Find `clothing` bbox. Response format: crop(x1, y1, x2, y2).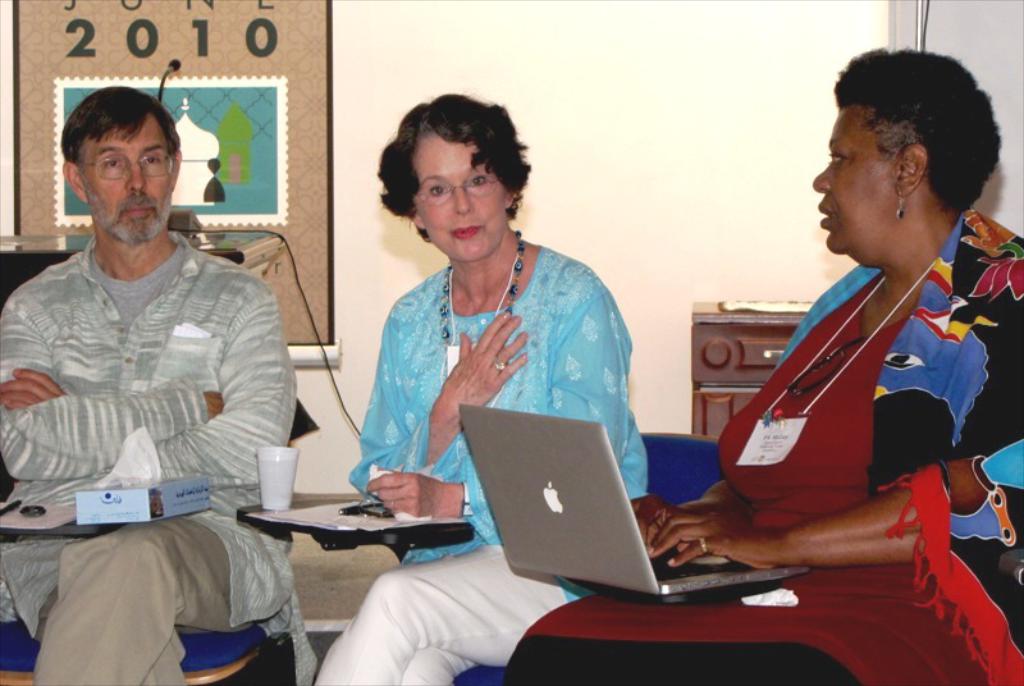
crop(500, 205, 1023, 685).
